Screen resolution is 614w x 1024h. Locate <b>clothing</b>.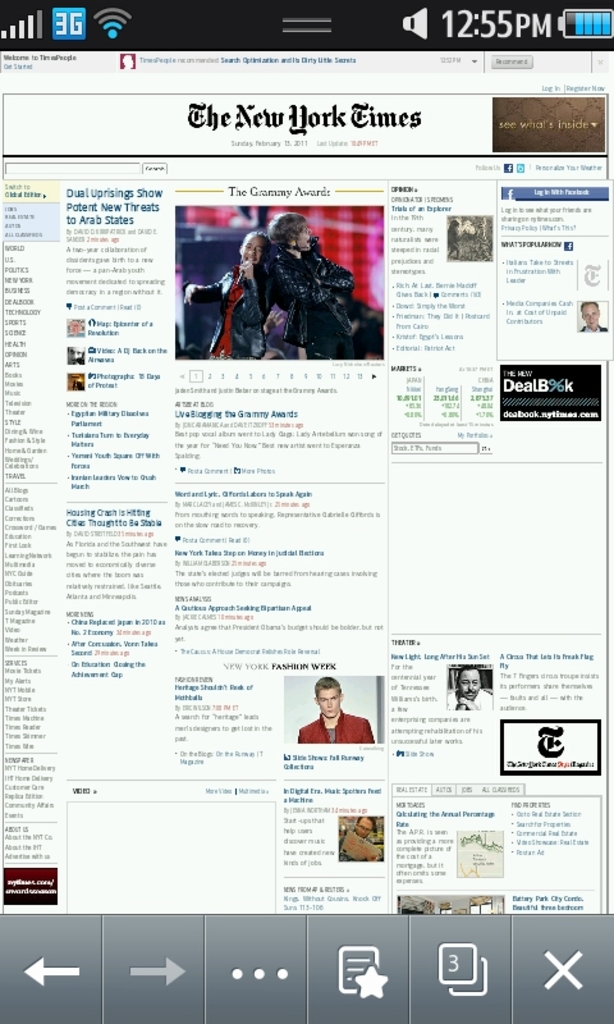
left=183, top=262, right=264, bottom=360.
